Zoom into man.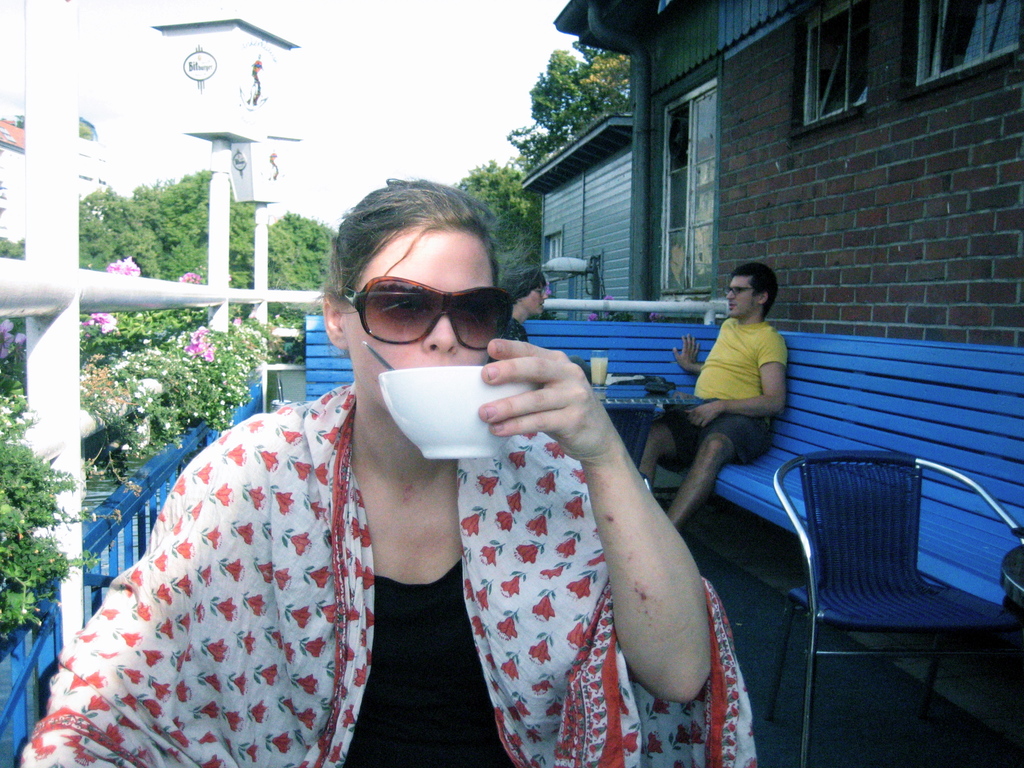
Zoom target: box=[666, 257, 806, 506].
